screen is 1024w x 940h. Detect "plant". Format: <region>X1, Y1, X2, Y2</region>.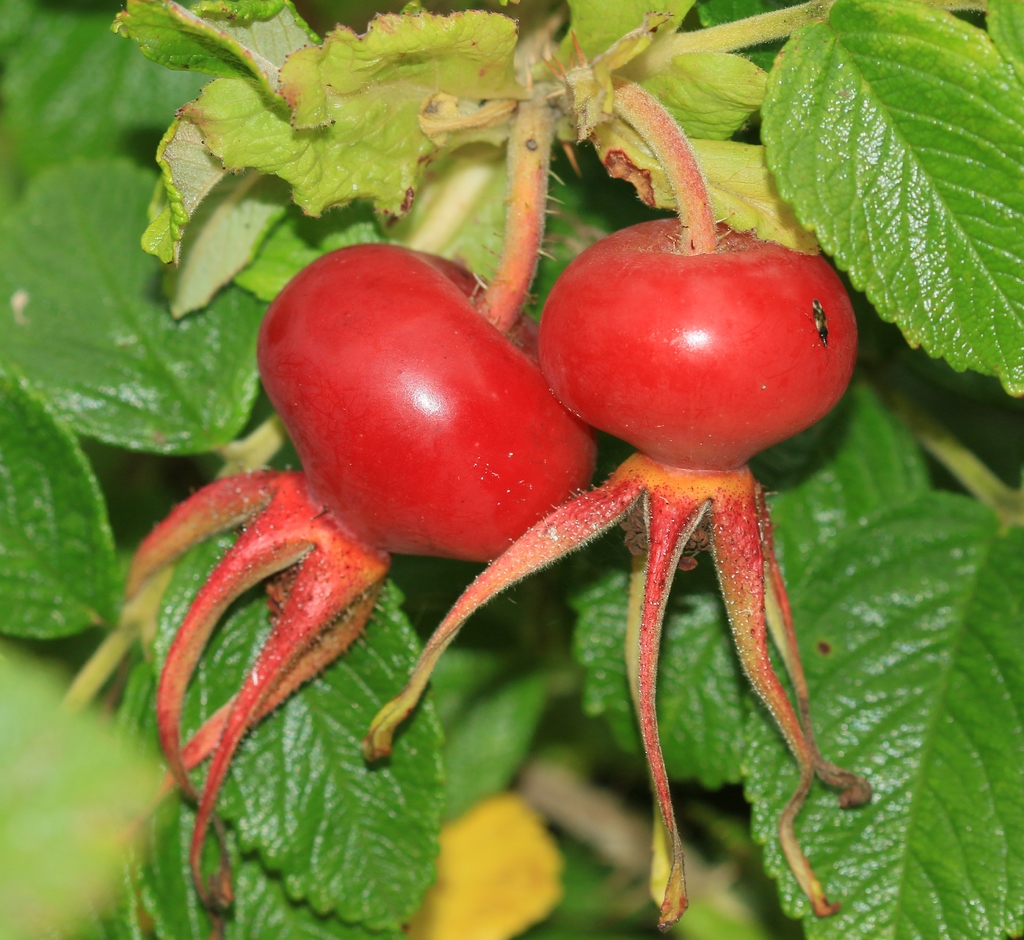
<region>0, 0, 1023, 939</region>.
